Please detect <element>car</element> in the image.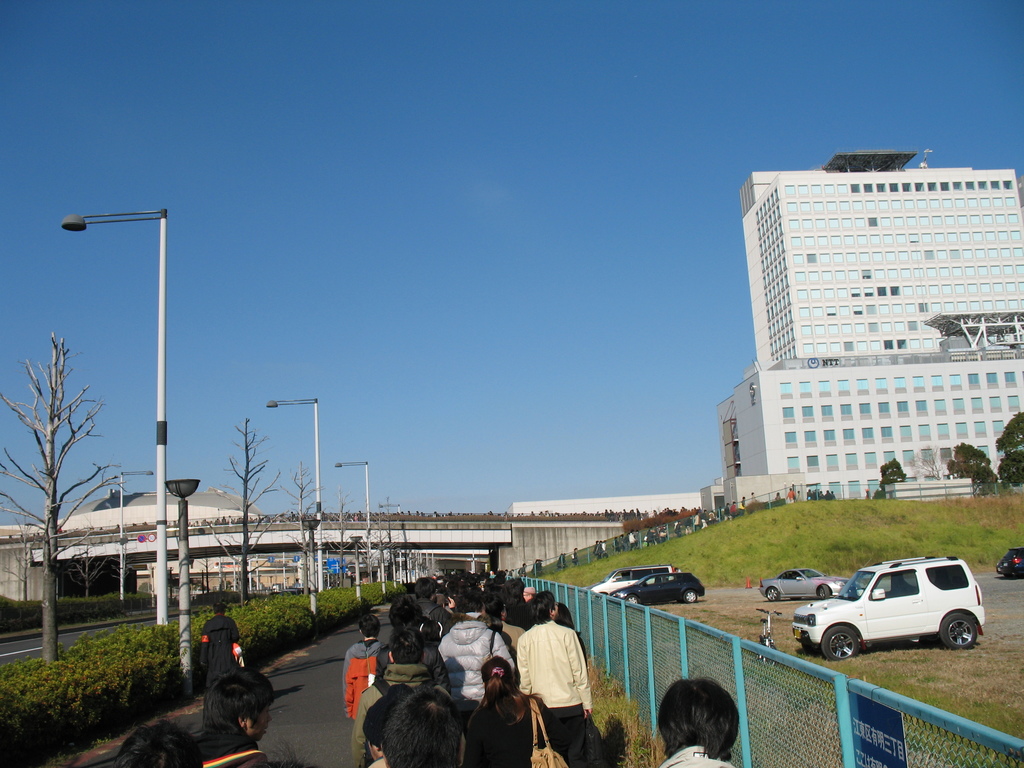
758:566:848:597.
